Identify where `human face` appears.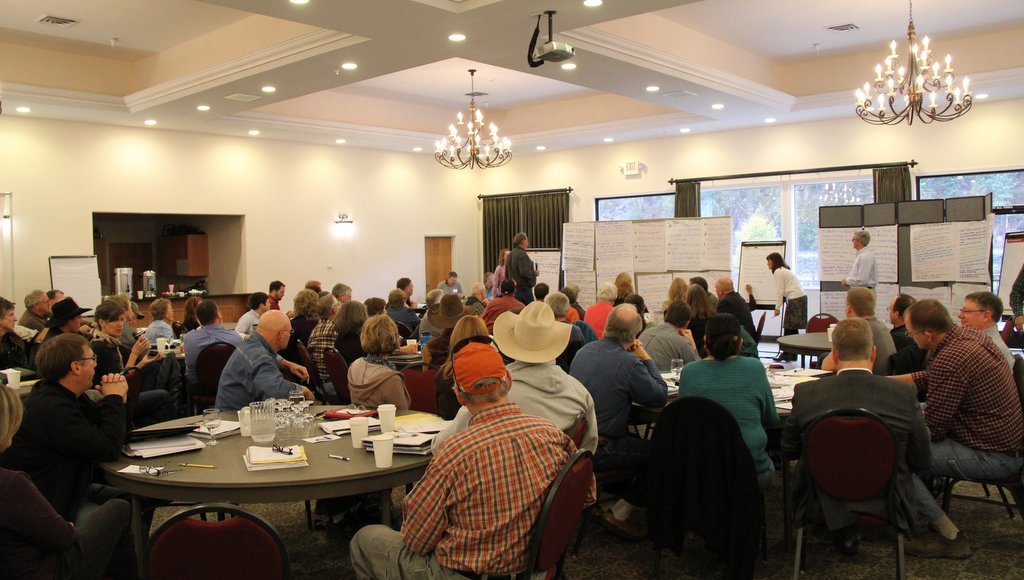
Appears at <box>958,297,986,325</box>.
